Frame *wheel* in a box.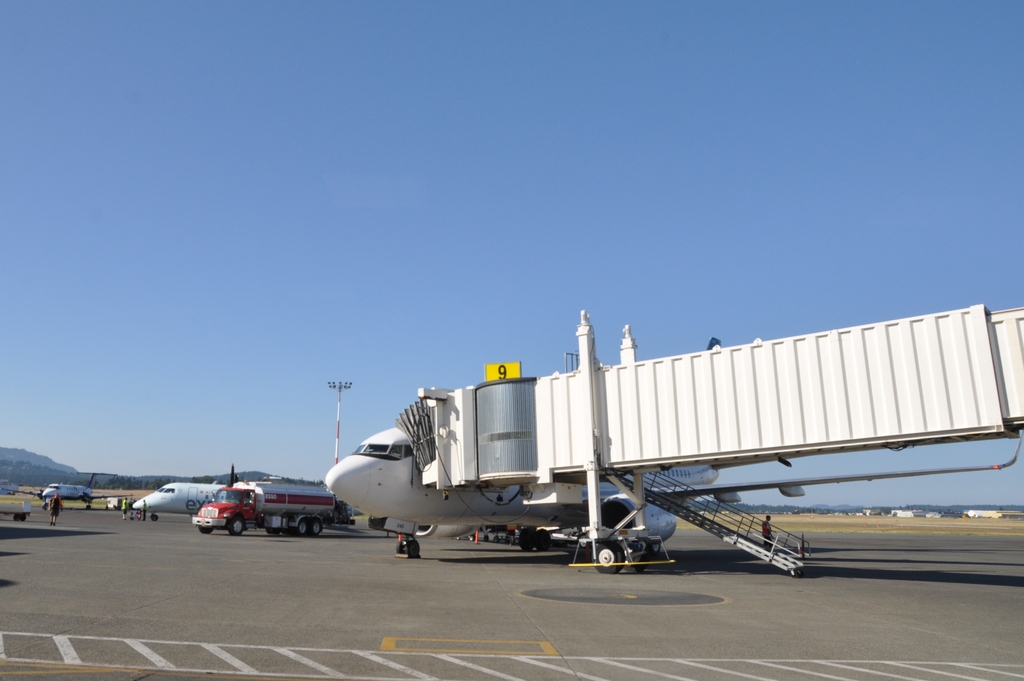
(left=148, top=513, right=158, bottom=521).
